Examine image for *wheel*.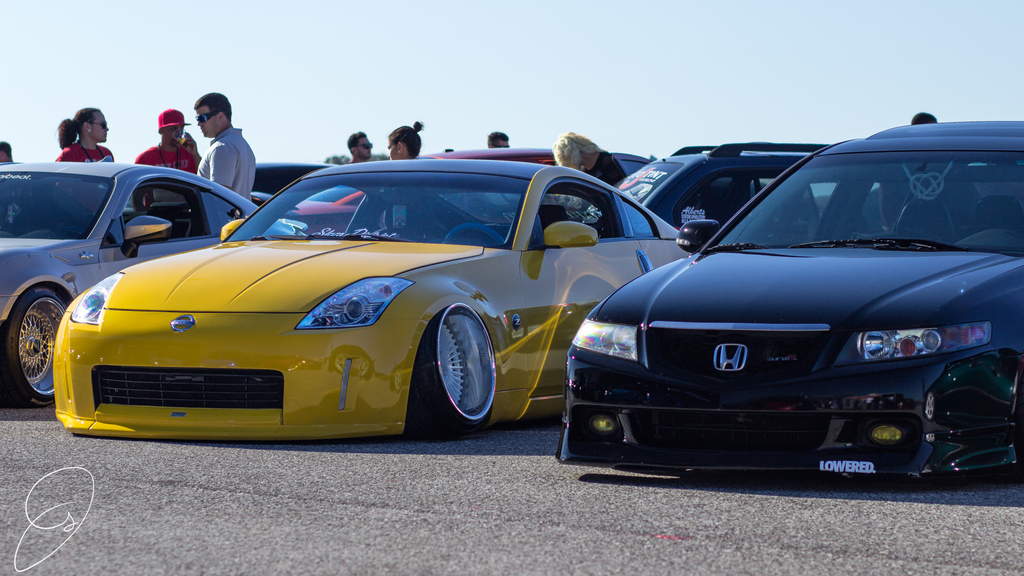
Examination result: box=[0, 283, 74, 412].
